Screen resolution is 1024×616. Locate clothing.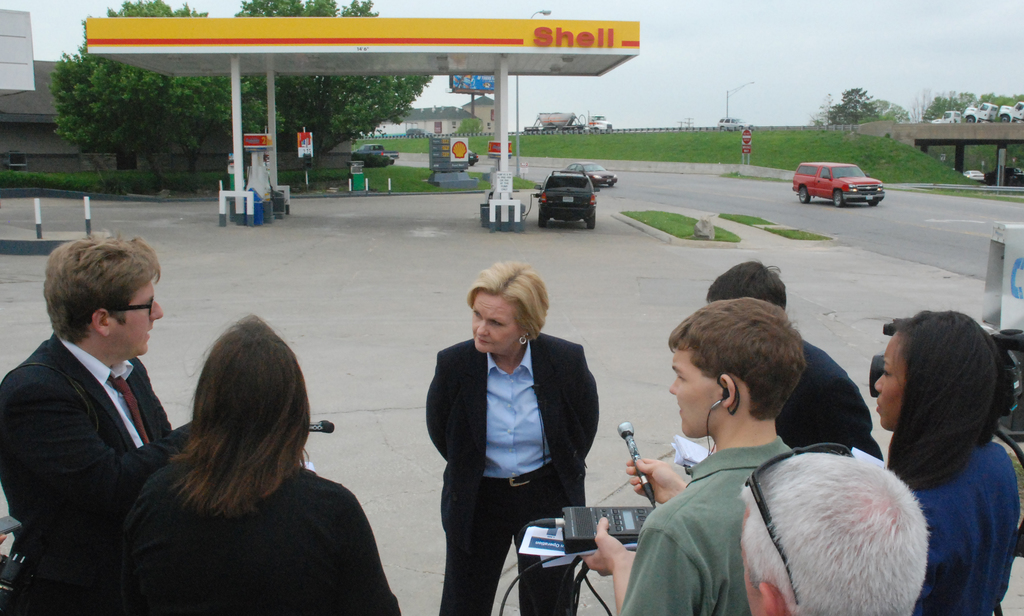
detection(776, 341, 888, 463).
